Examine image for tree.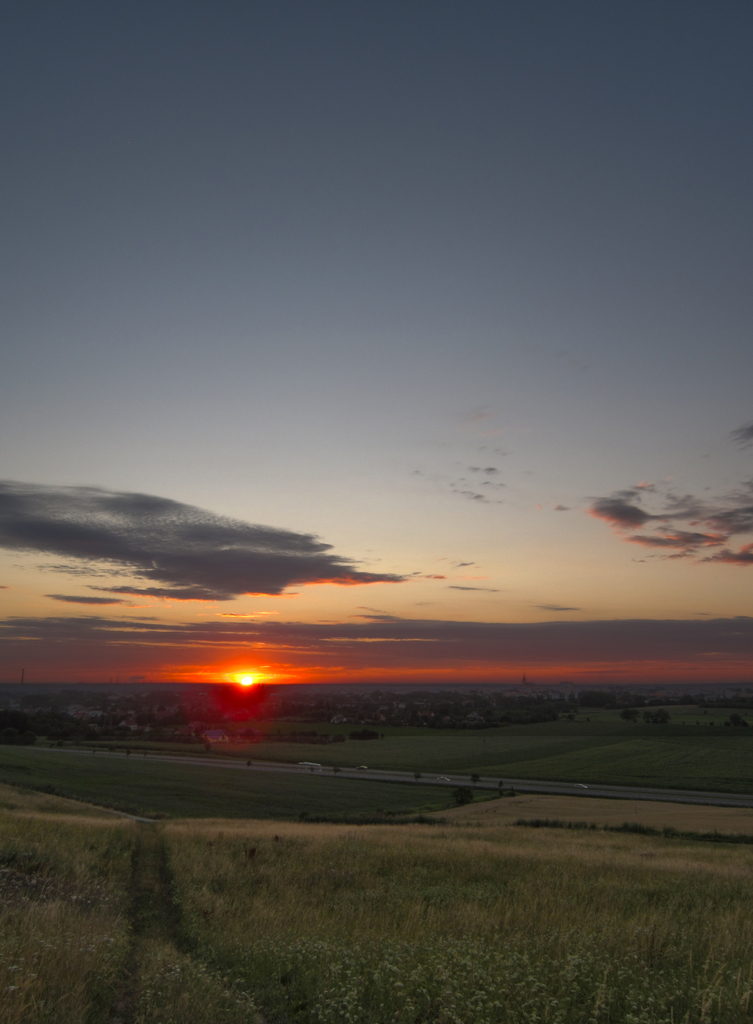
Examination result: bbox(501, 790, 513, 801).
